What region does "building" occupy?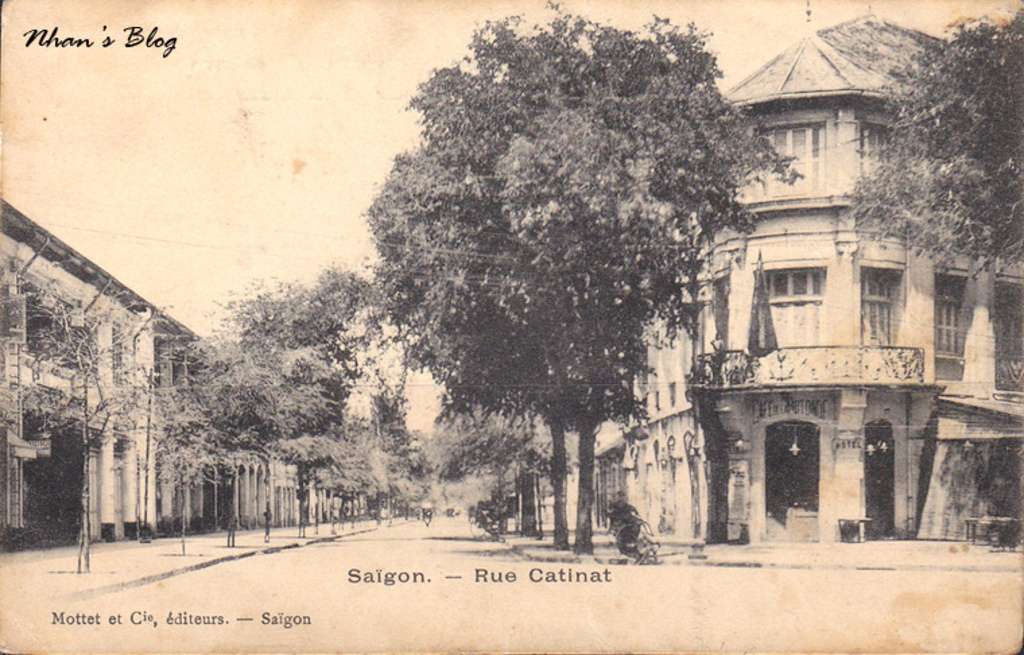
503/12/1023/539.
